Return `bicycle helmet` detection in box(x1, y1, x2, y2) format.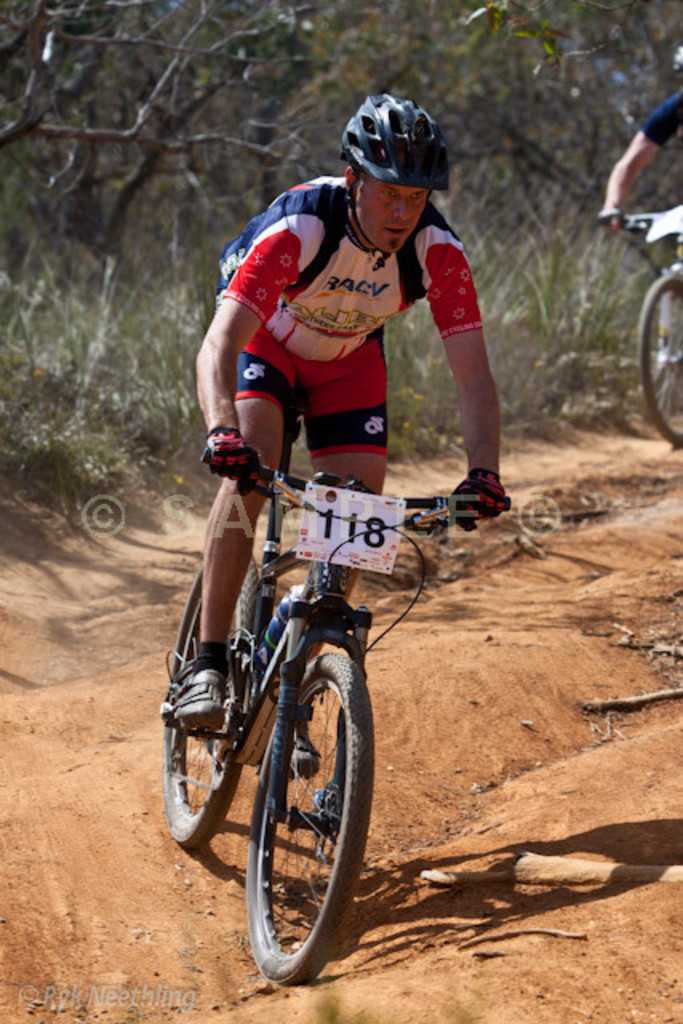
box(331, 86, 451, 250).
